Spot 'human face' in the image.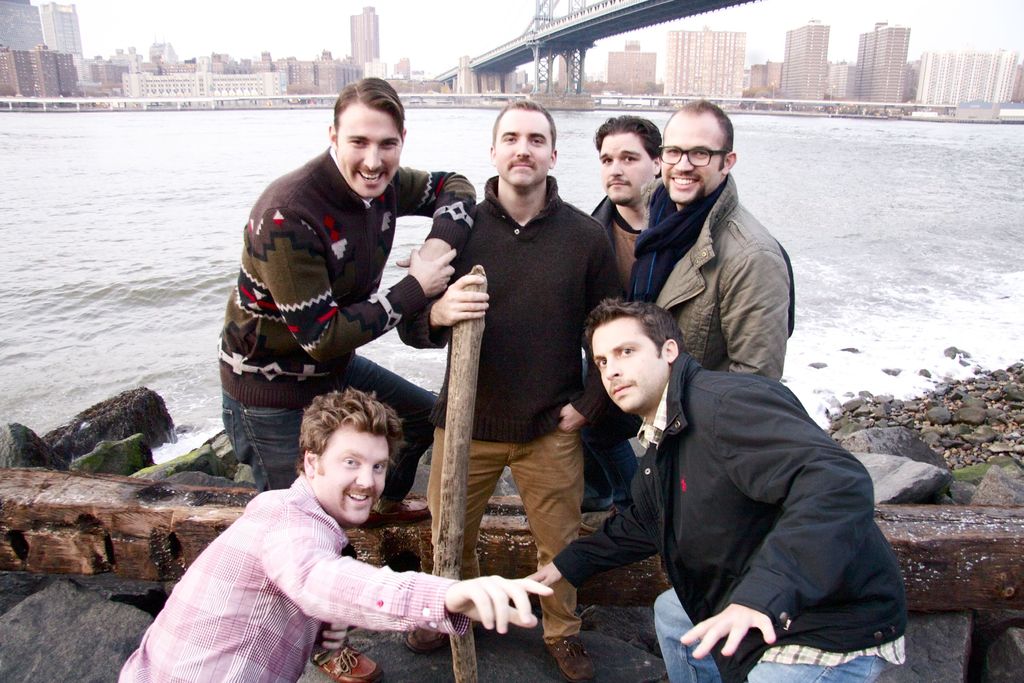
'human face' found at (x1=593, y1=322, x2=662, y2=409).
